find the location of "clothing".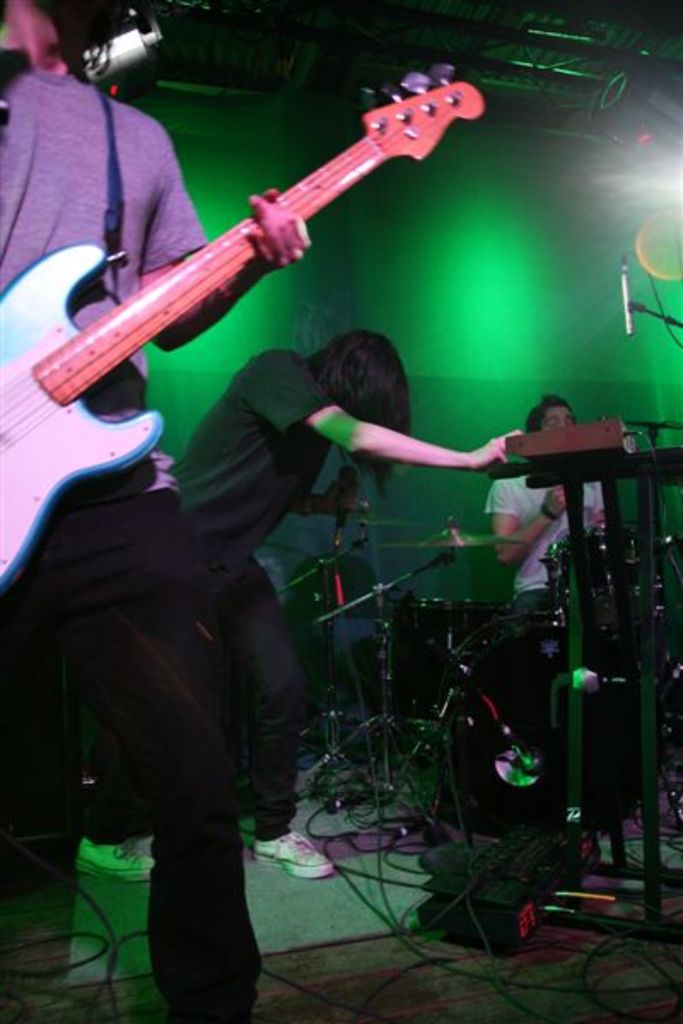
Location: [0,65,225,1022].
